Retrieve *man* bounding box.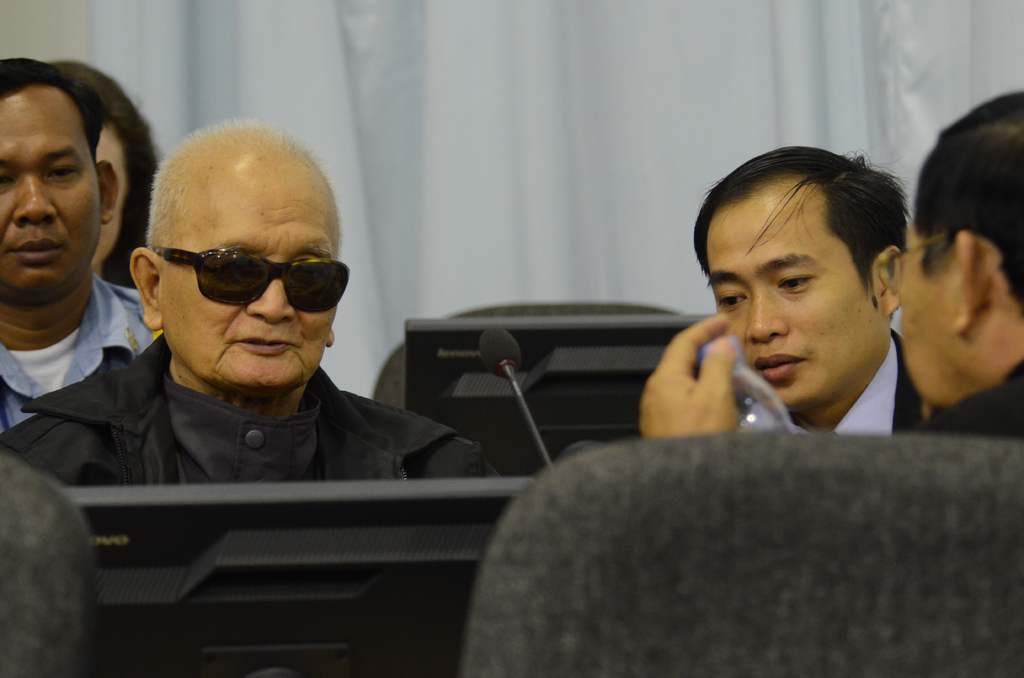
Bounding box: pyautogui.locateOnScreen(634, 90, 1023, 444).
